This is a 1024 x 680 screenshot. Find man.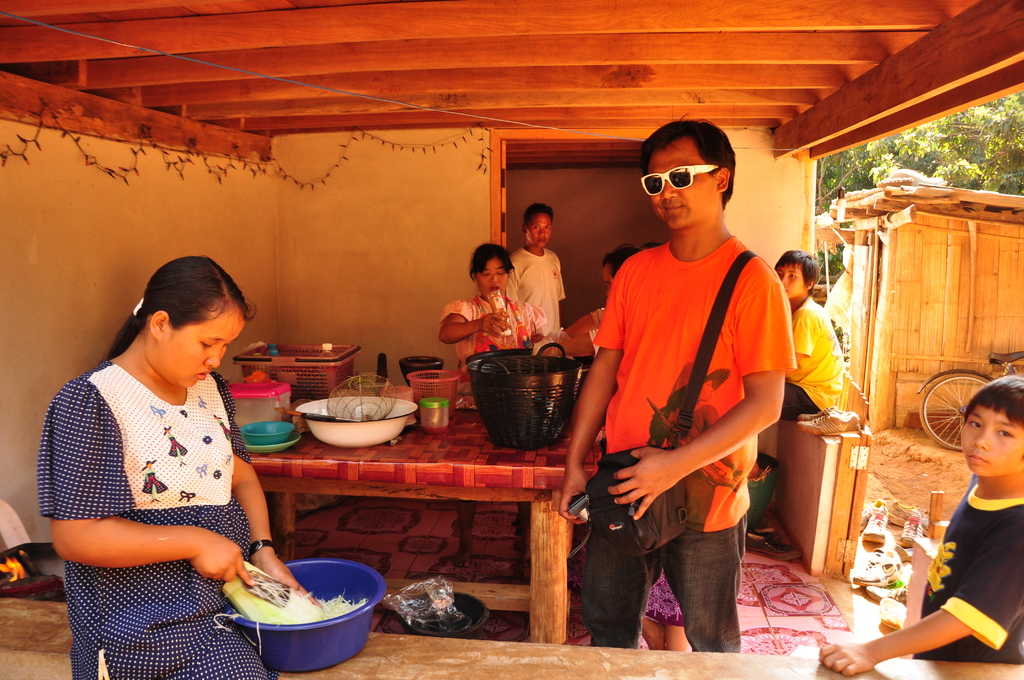
Bounding box: detection(579, 106, 813, 660).
